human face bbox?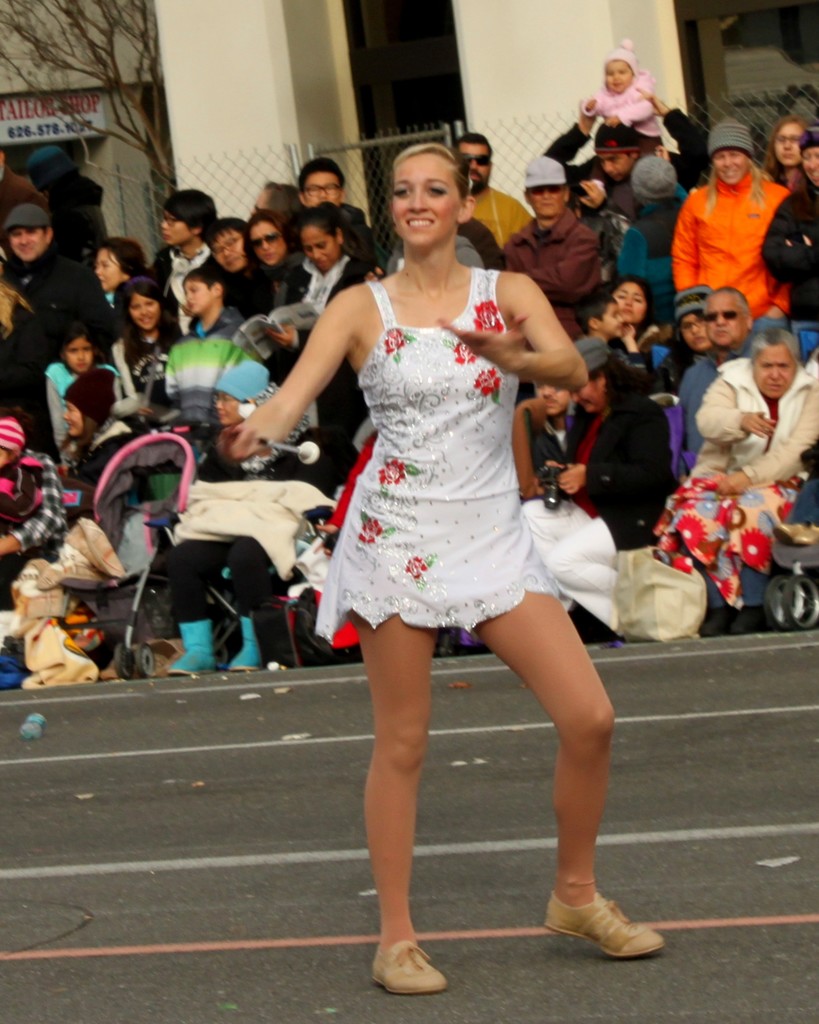
688 312 718 349
